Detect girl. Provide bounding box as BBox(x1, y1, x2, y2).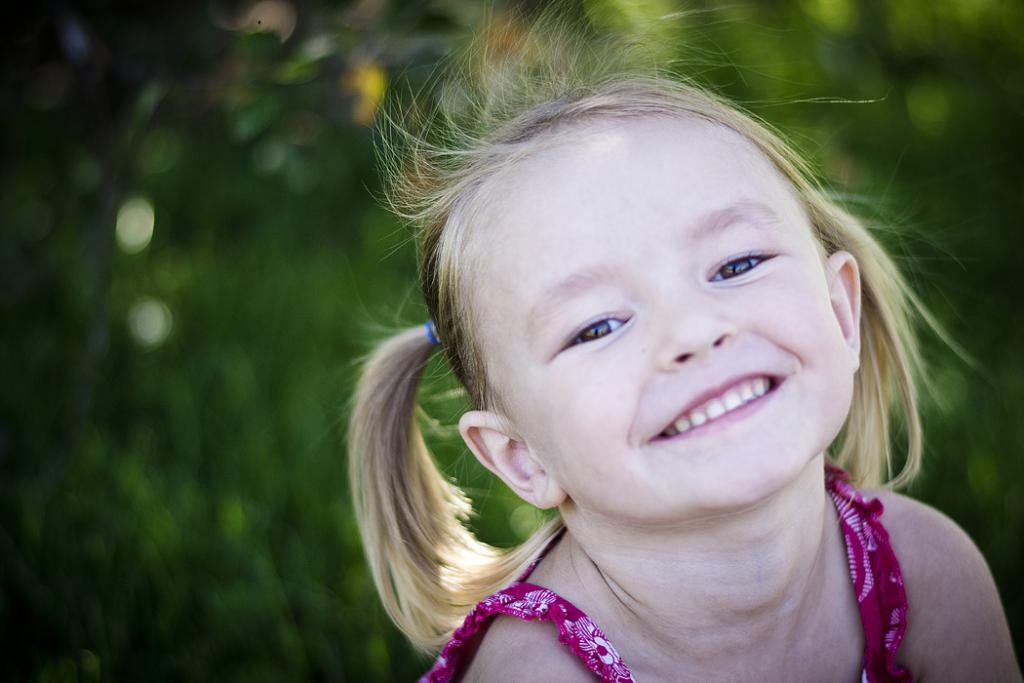
BBox(319, 0, 1023, 682).
